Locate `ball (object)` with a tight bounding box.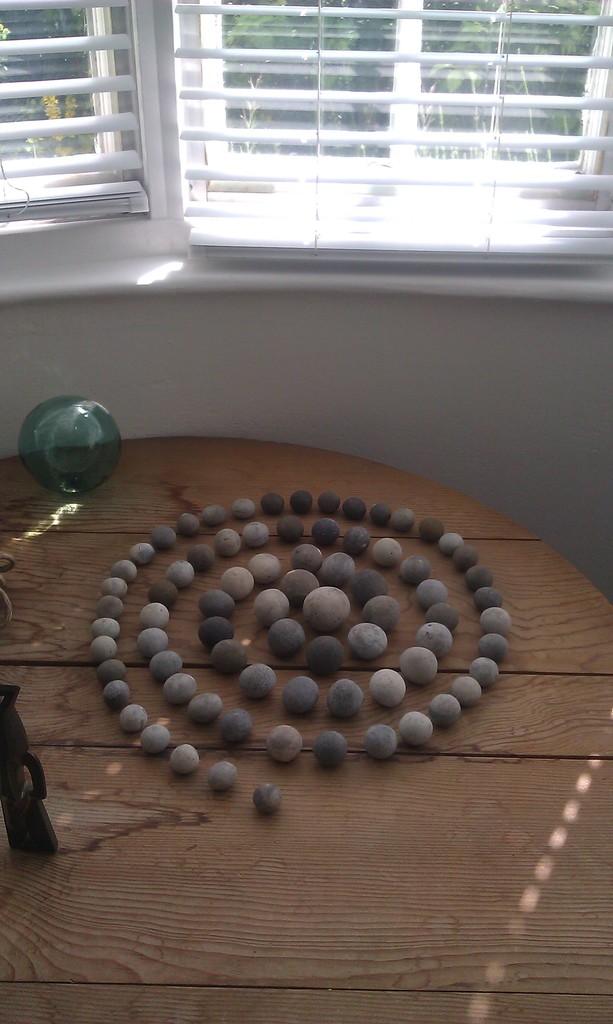
(left=316, top=488, right=337, bottom=516).
